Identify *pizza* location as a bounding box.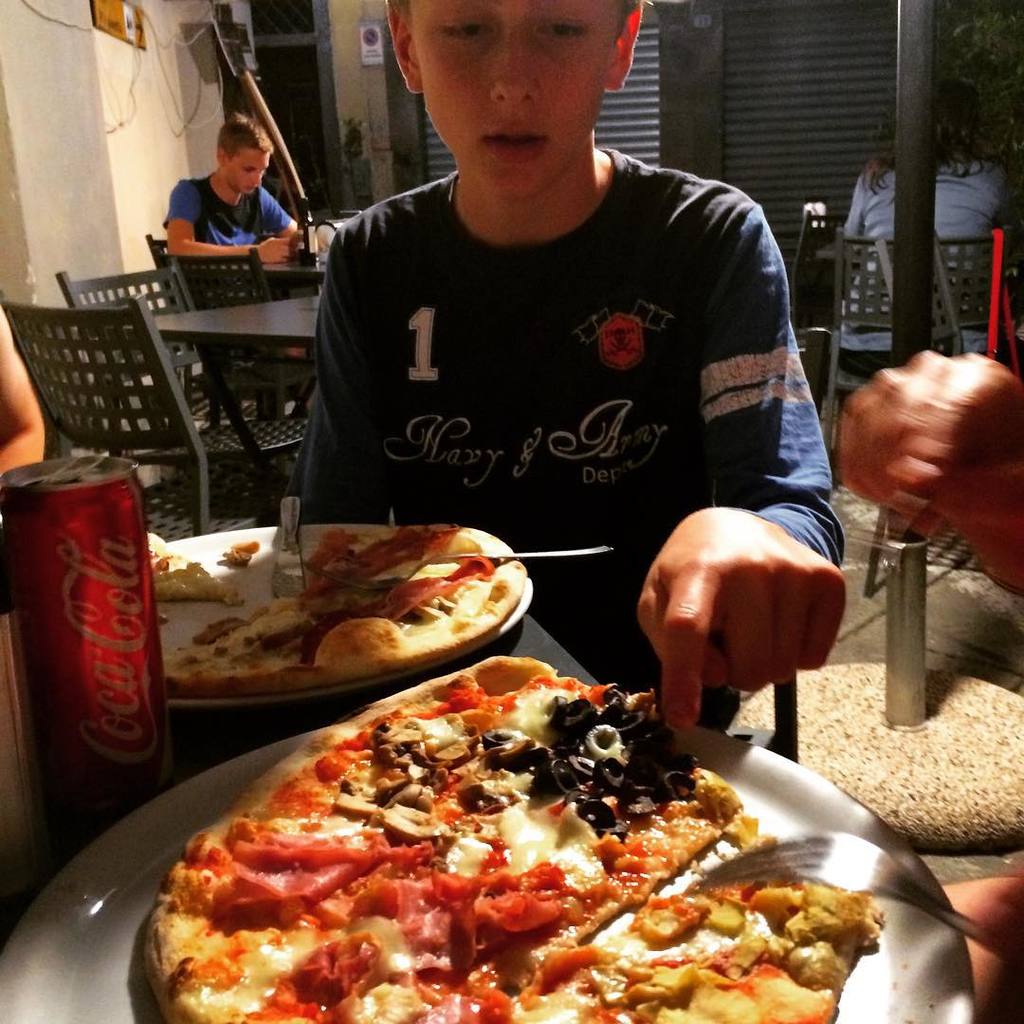
box(137, 649, 887, 1023).
